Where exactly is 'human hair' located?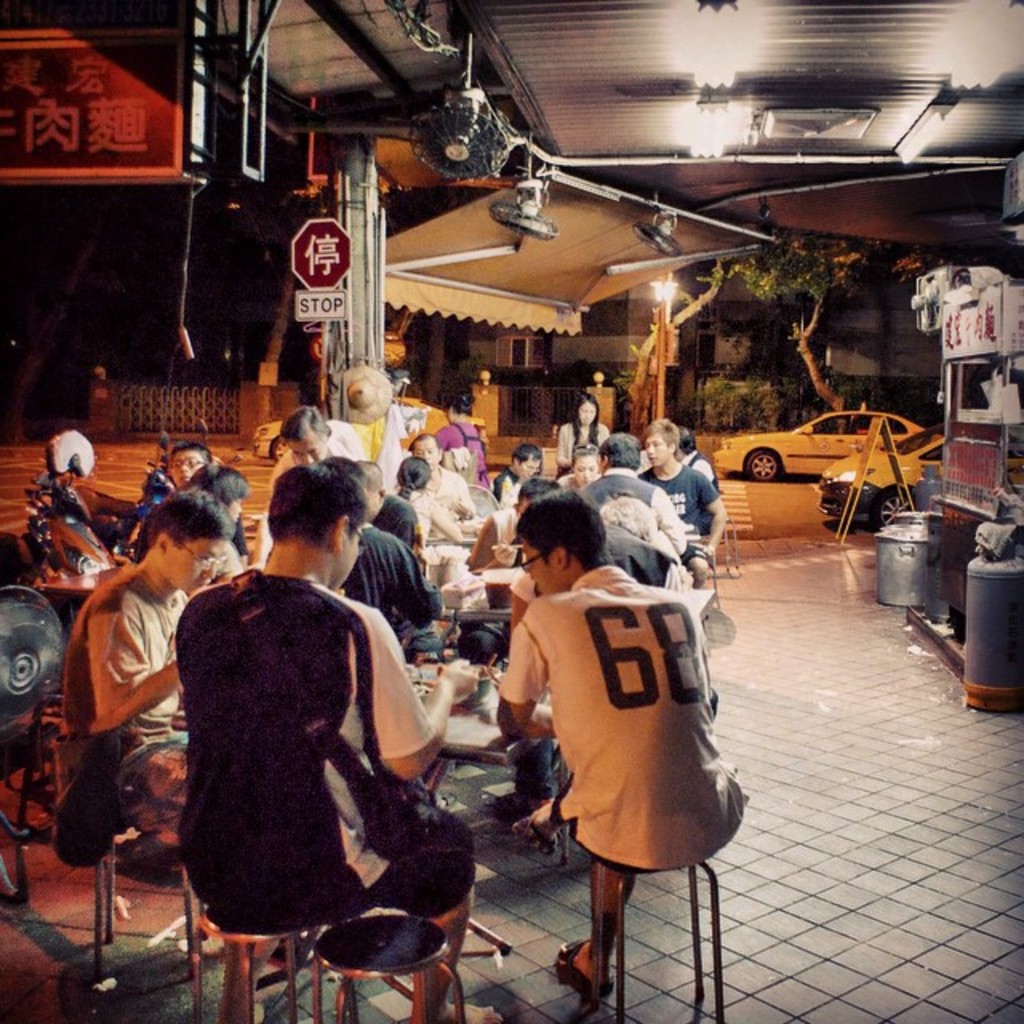
Its bounding box is [left=261, top=462, right=362, bottom=571].
